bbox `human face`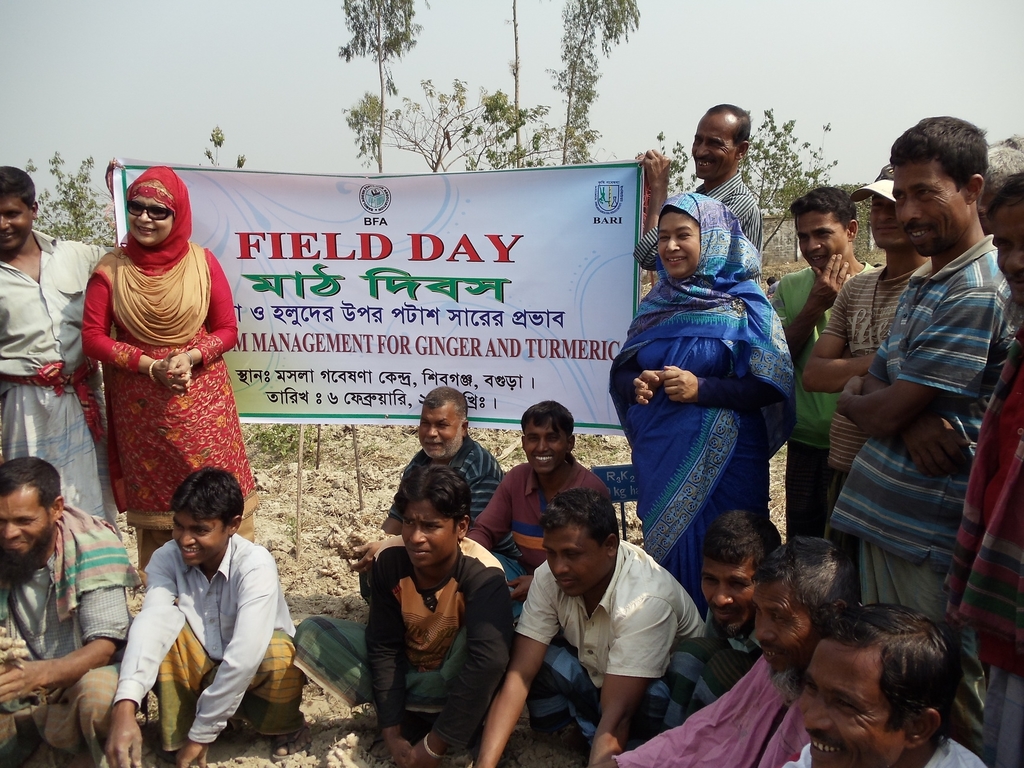
<region>128, 196, 170, 253</region>
